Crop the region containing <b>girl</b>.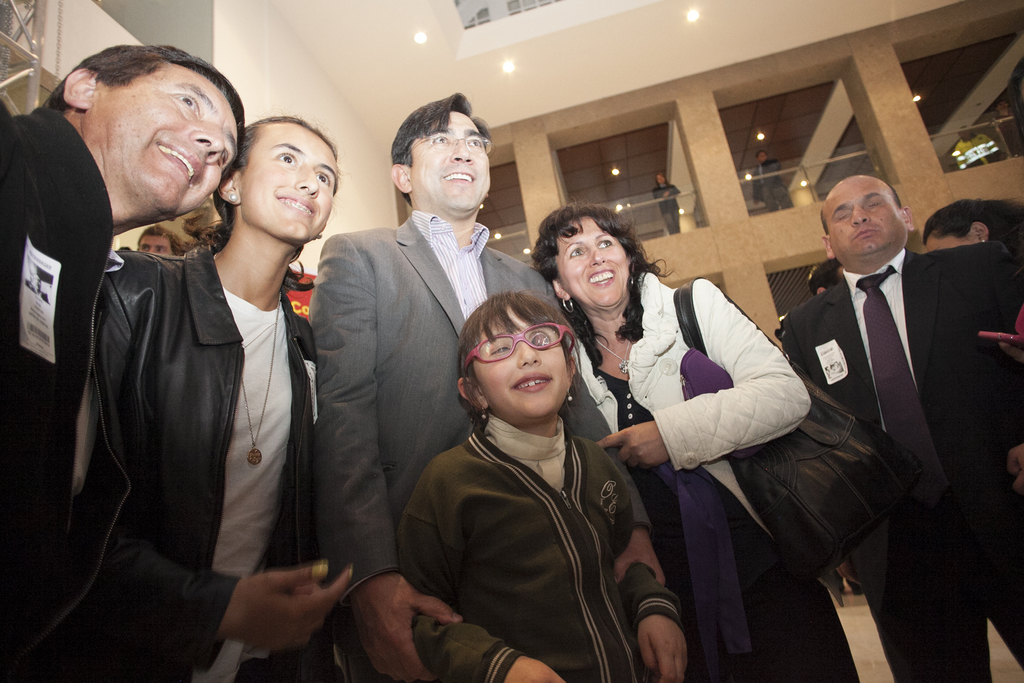
Crop region: pyautogui.locateOnScreen(396, 288, 692, 682).
